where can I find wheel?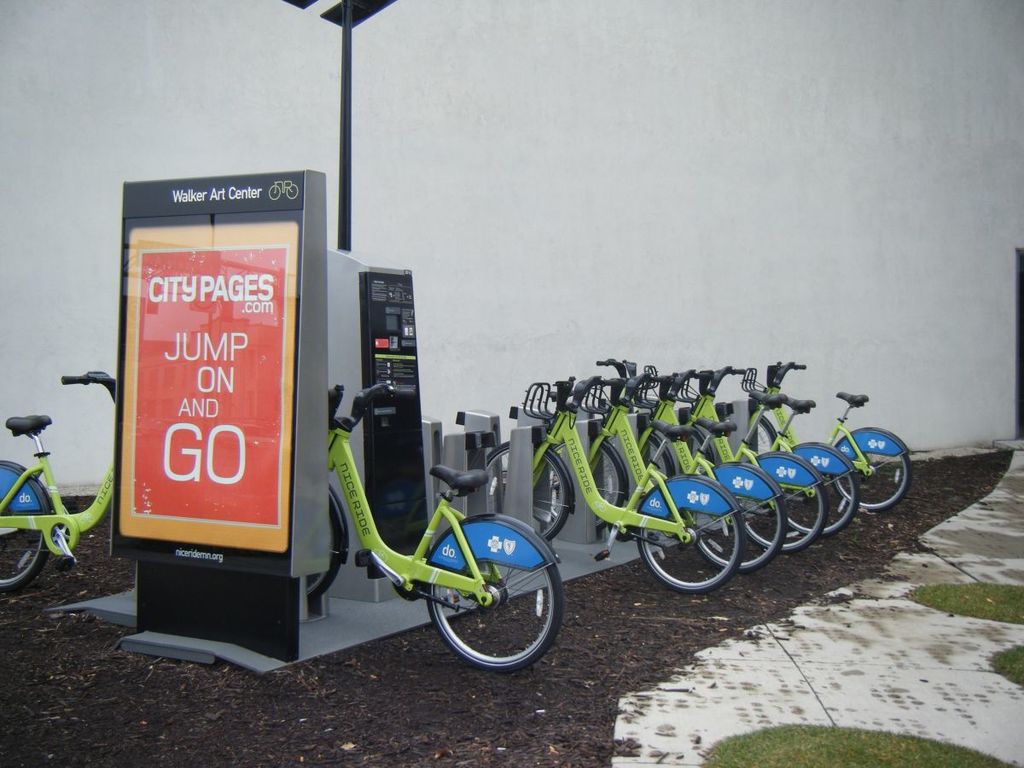
You can find it at locate(830, 456, 910, 511).
